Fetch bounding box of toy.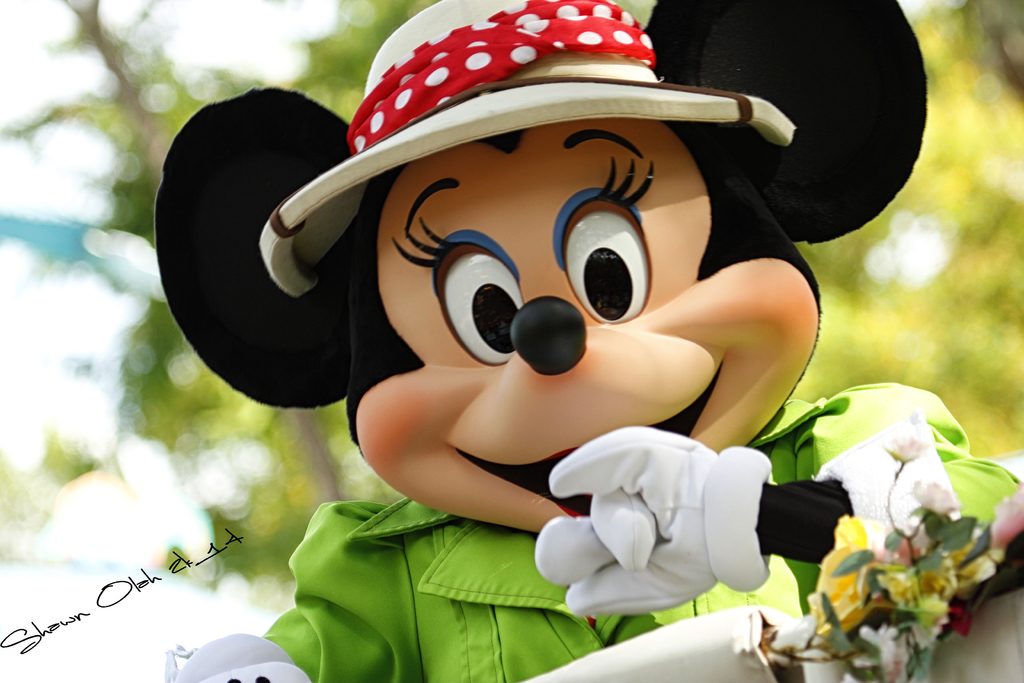
Bbox: 133, 0, 1022, 682.
